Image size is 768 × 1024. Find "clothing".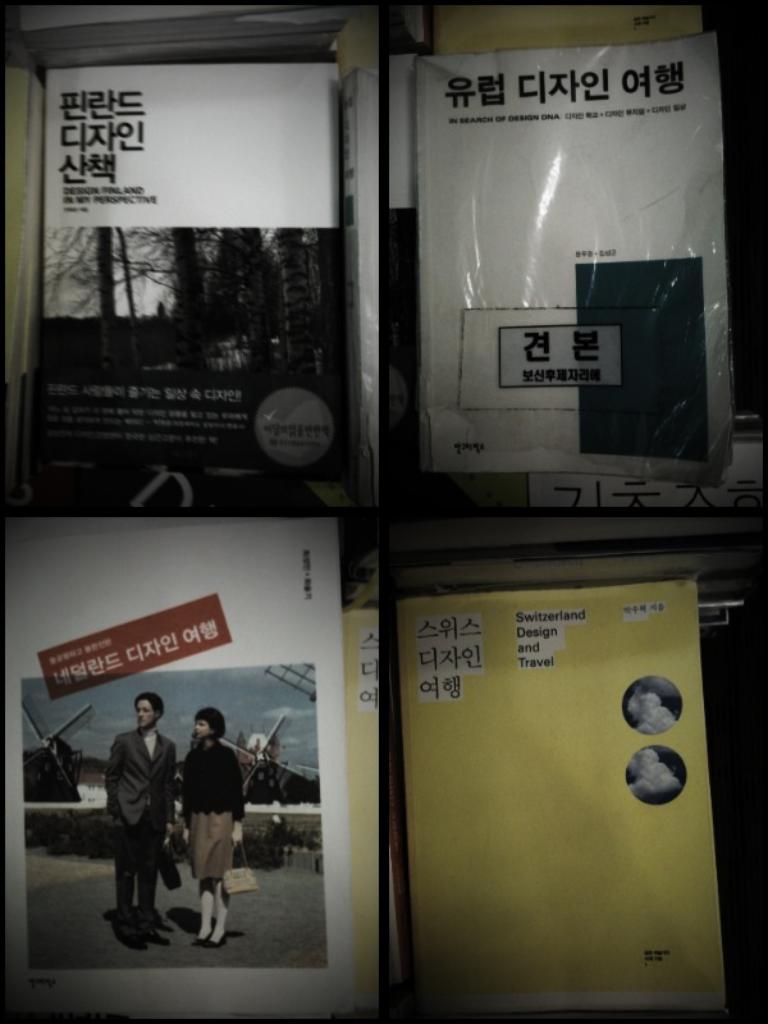
detection(179, 723, 243, 883).
